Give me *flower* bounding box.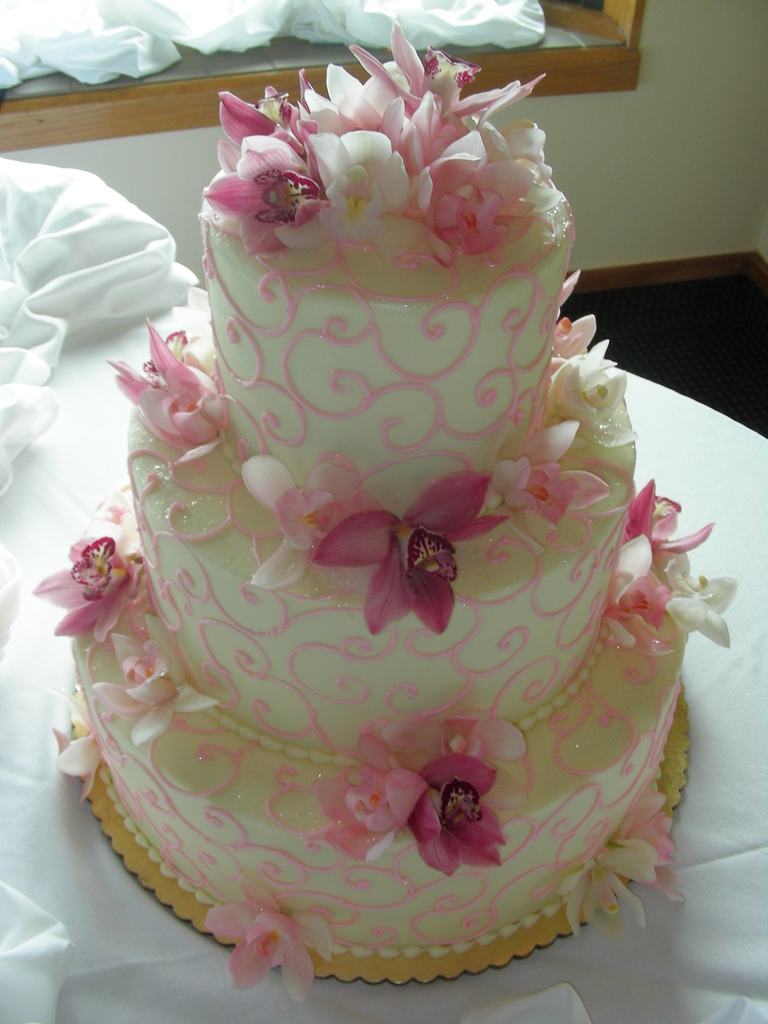
(617,792,702,908).
